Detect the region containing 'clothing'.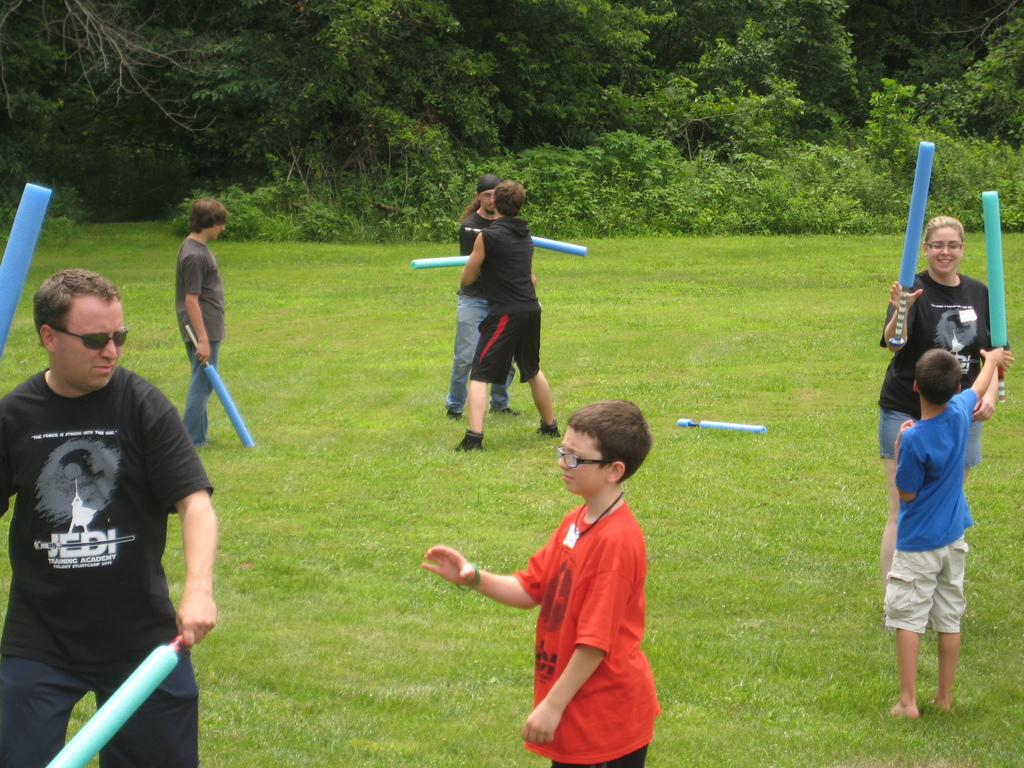
l=177, t=236, r=227, b=445.
